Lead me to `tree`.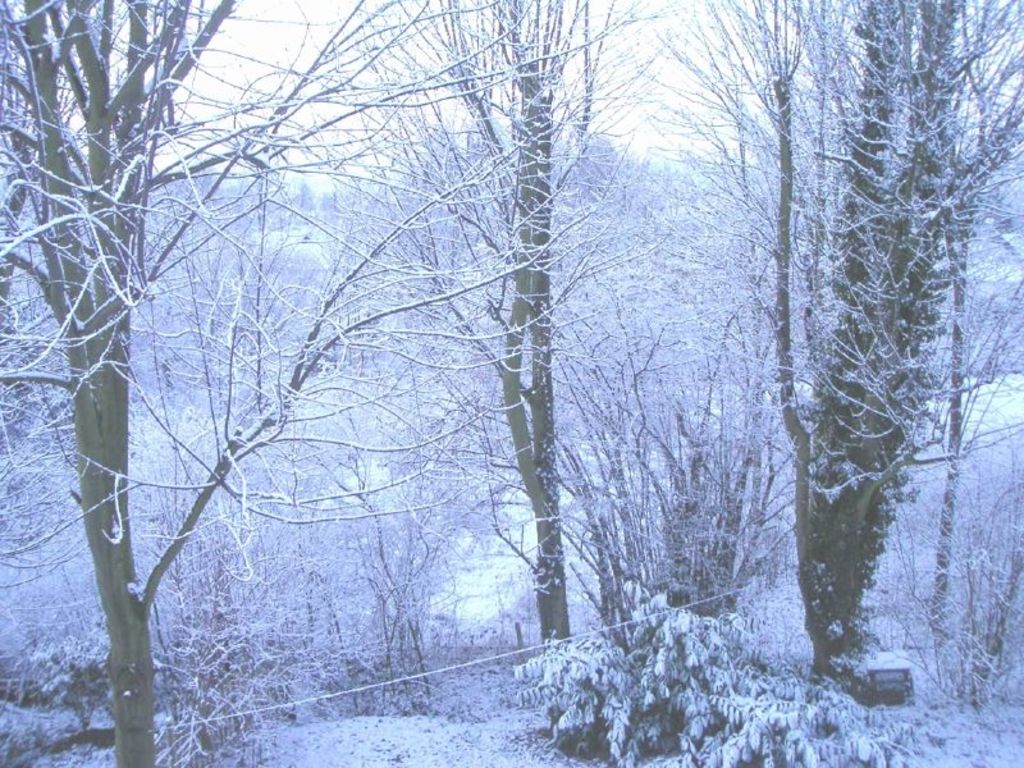
Lead to x1=704, y1=24, x2=989, y2=698.
